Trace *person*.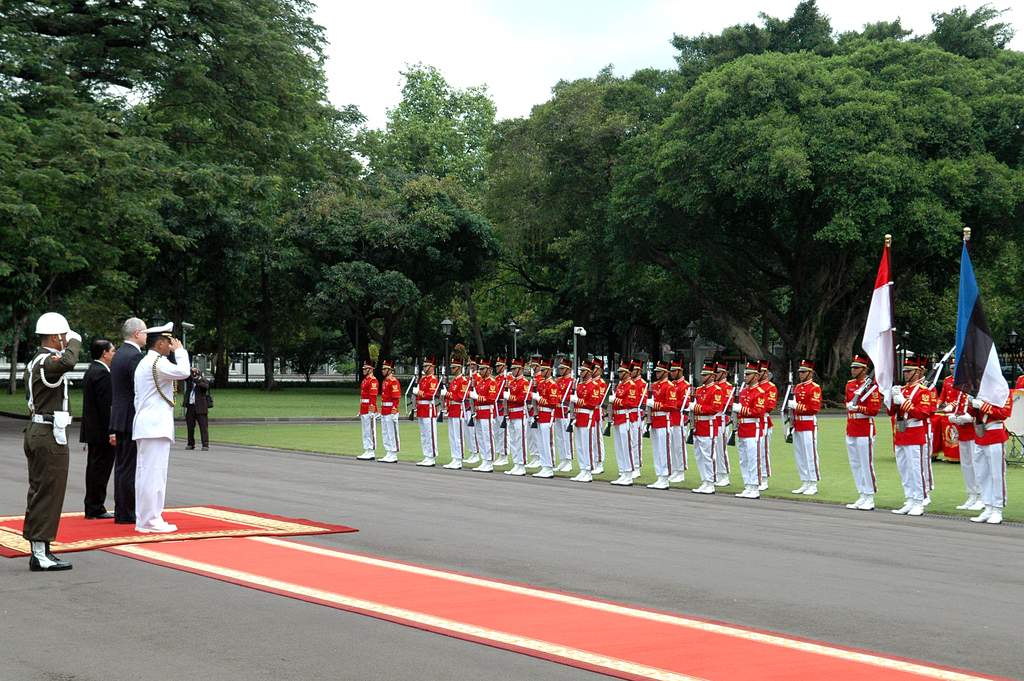
Traced to (x1=24, y1=310, x2=83, y2=570).
